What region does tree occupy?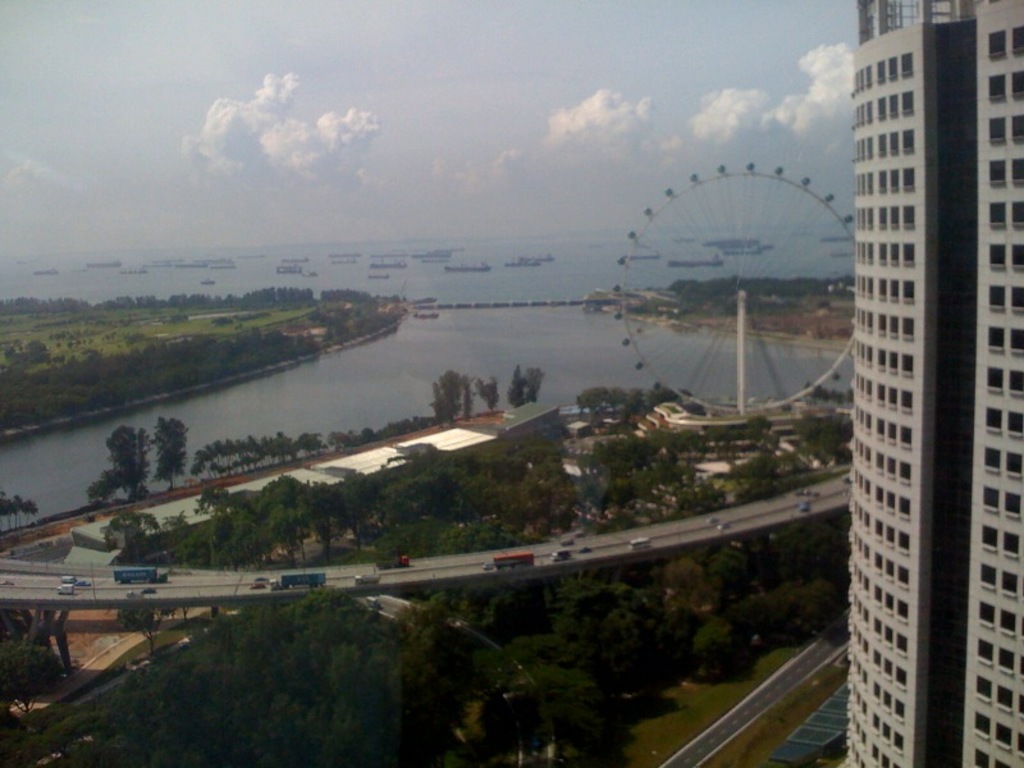
rect(421, 580, 529, 637).
